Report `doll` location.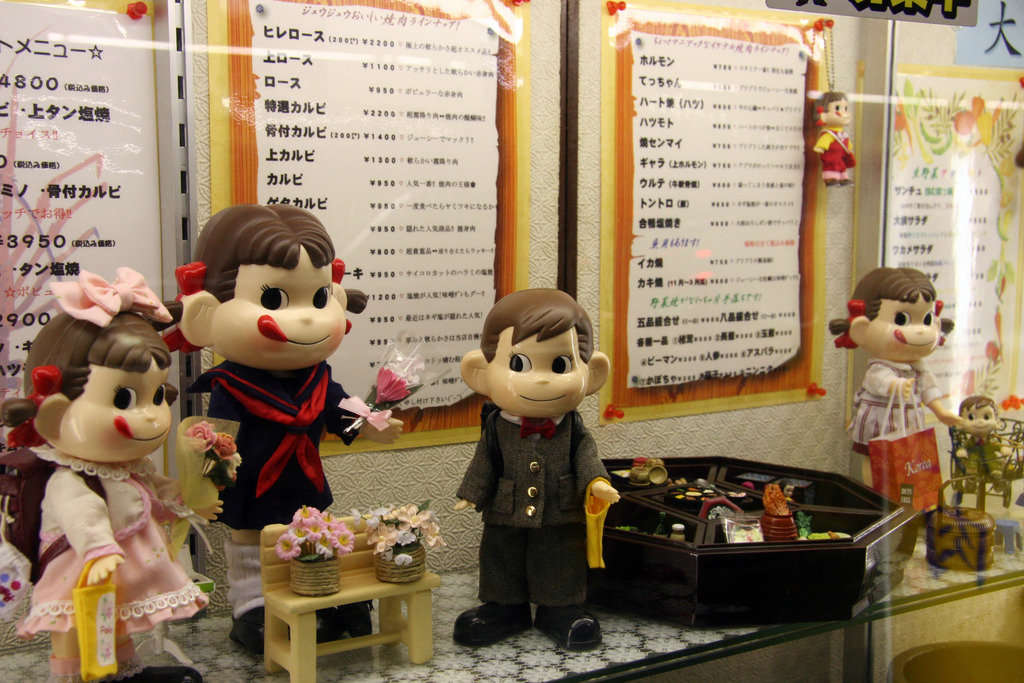
Report: box(945, 391, 1006, 487).
